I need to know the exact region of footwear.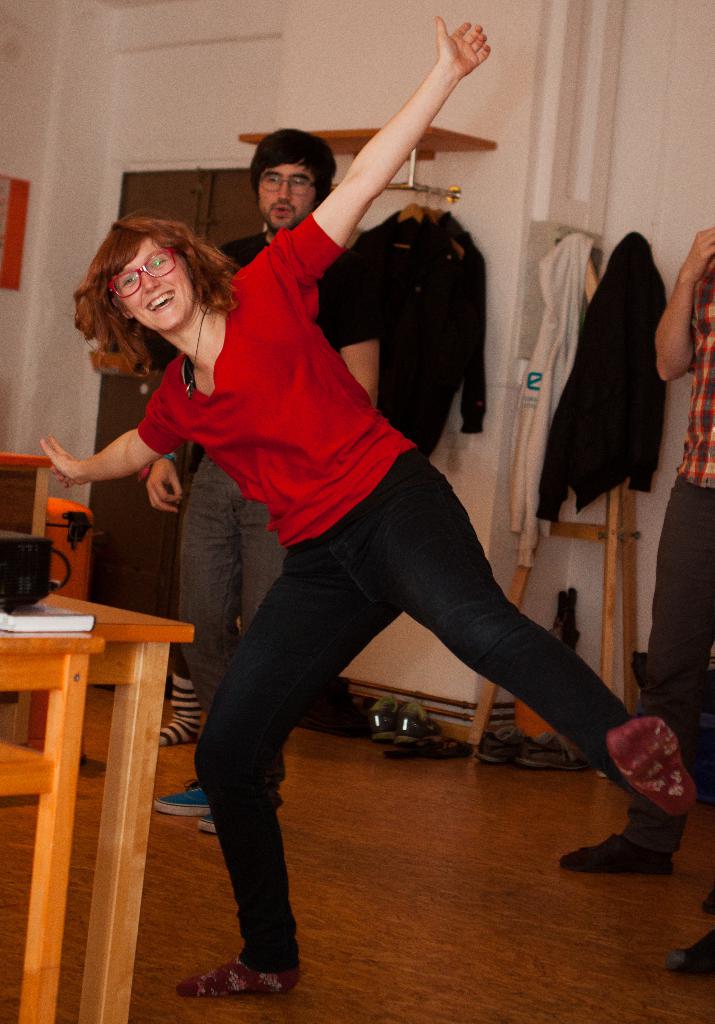
Region: BBox(151, 783, 223, 835).
